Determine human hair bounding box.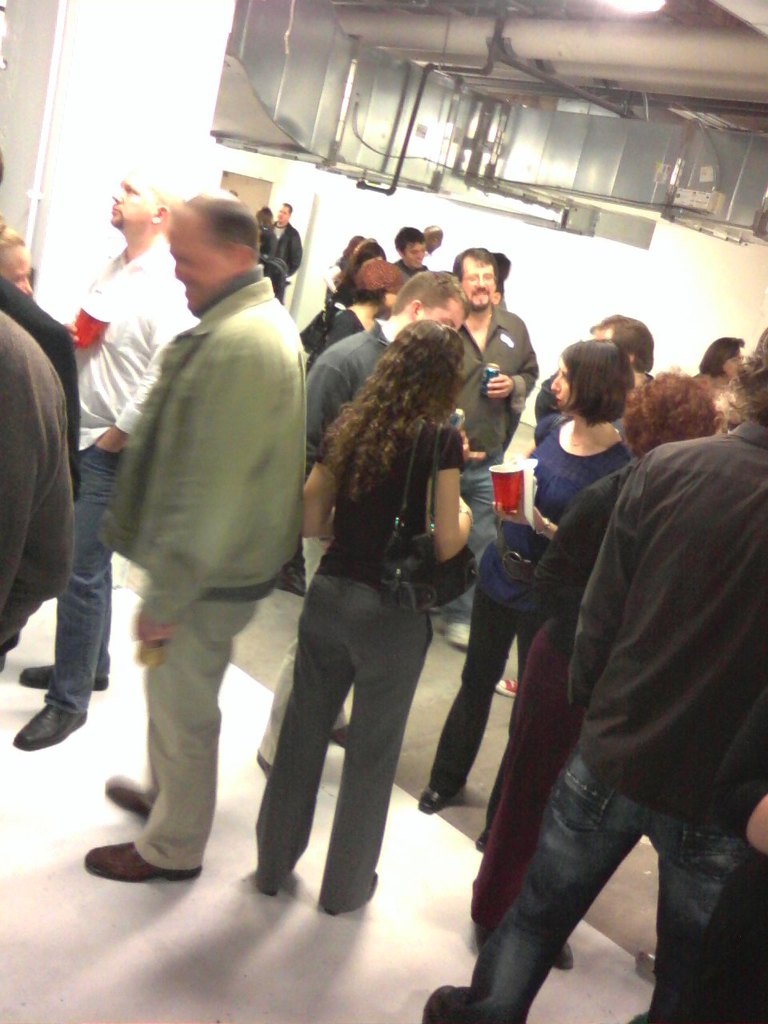
Determined: detection(558, 337, 635, 427).
